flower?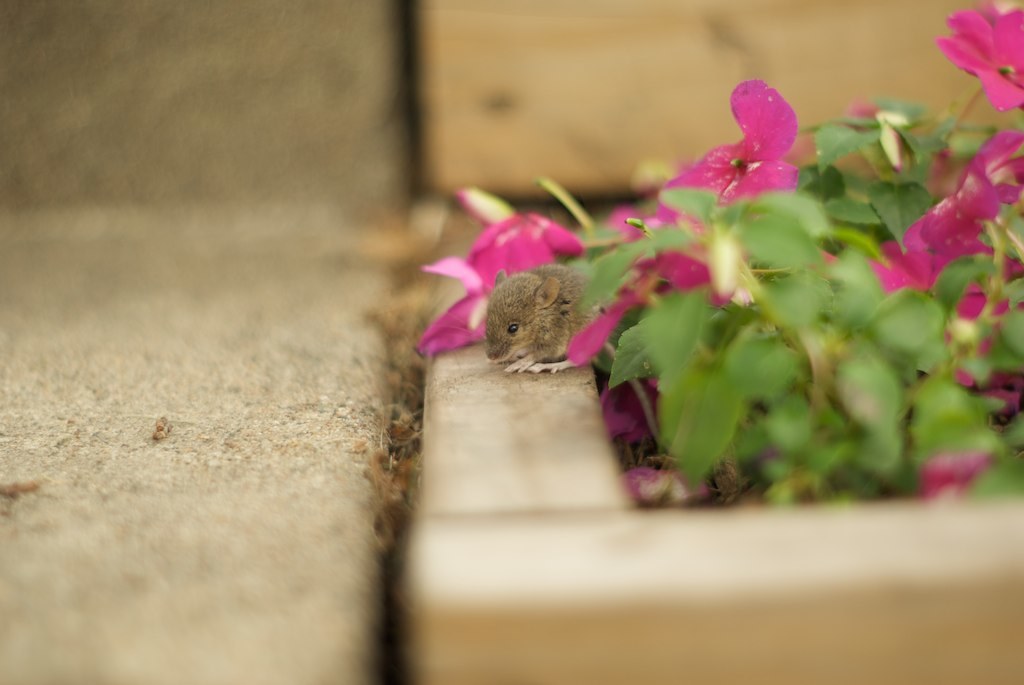
bbox=(572, 243, 713, 369)
